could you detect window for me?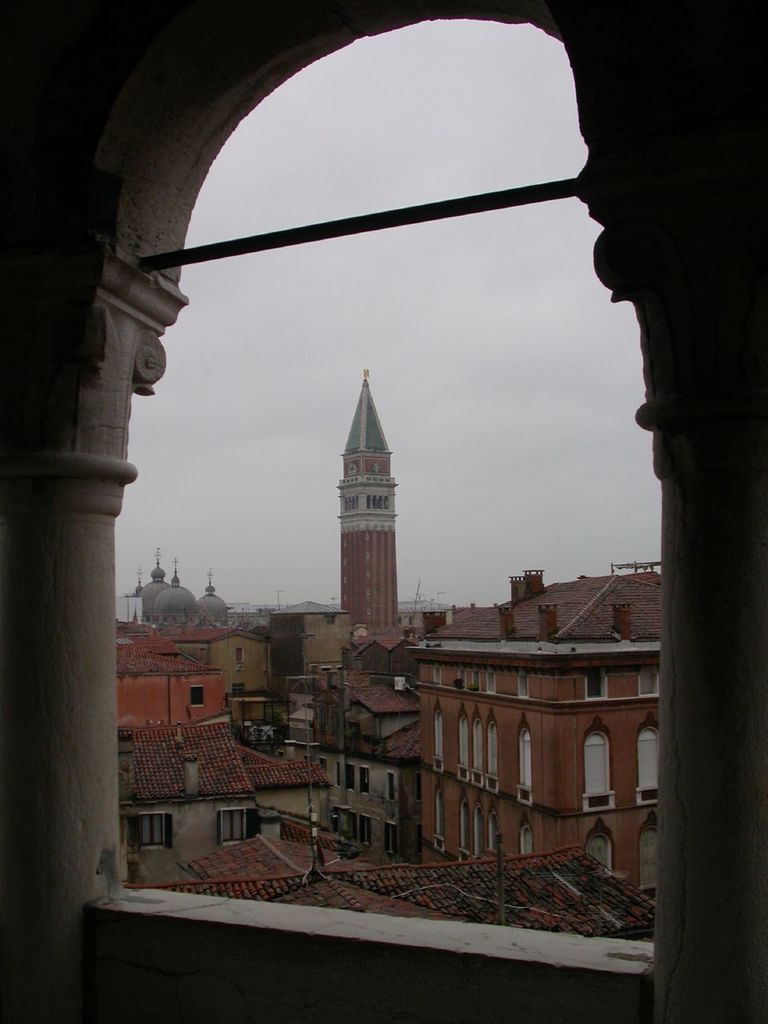
Detection result: 517 726 533 788.
